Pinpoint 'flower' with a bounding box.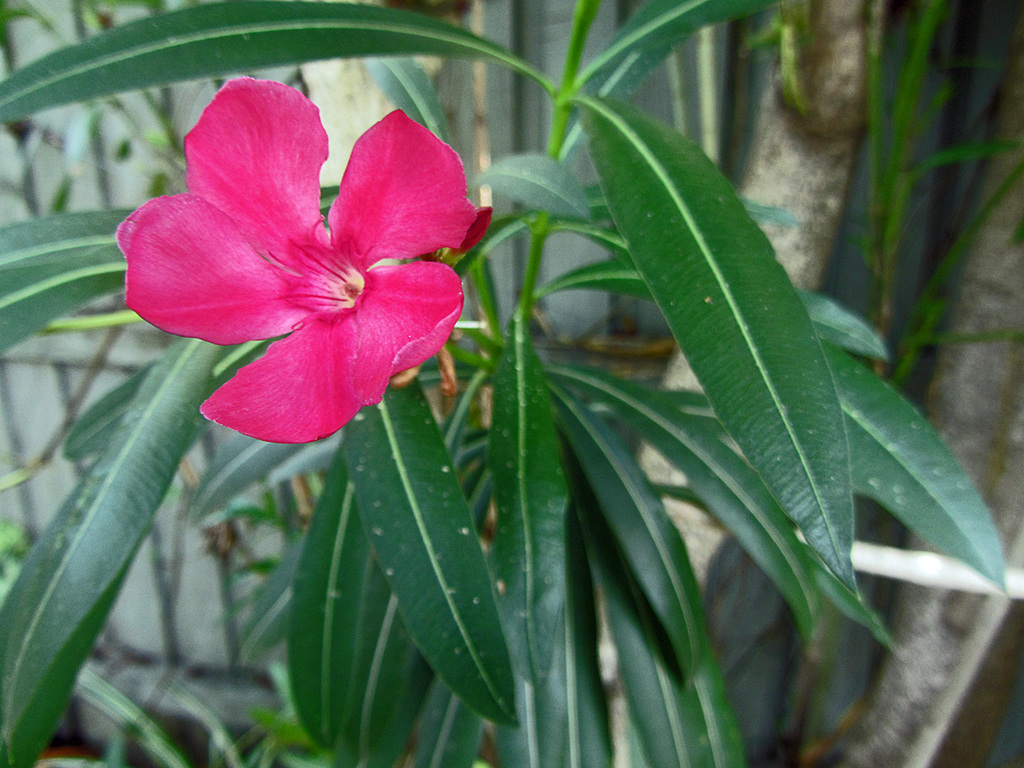
(131, 77, 475, 448).
